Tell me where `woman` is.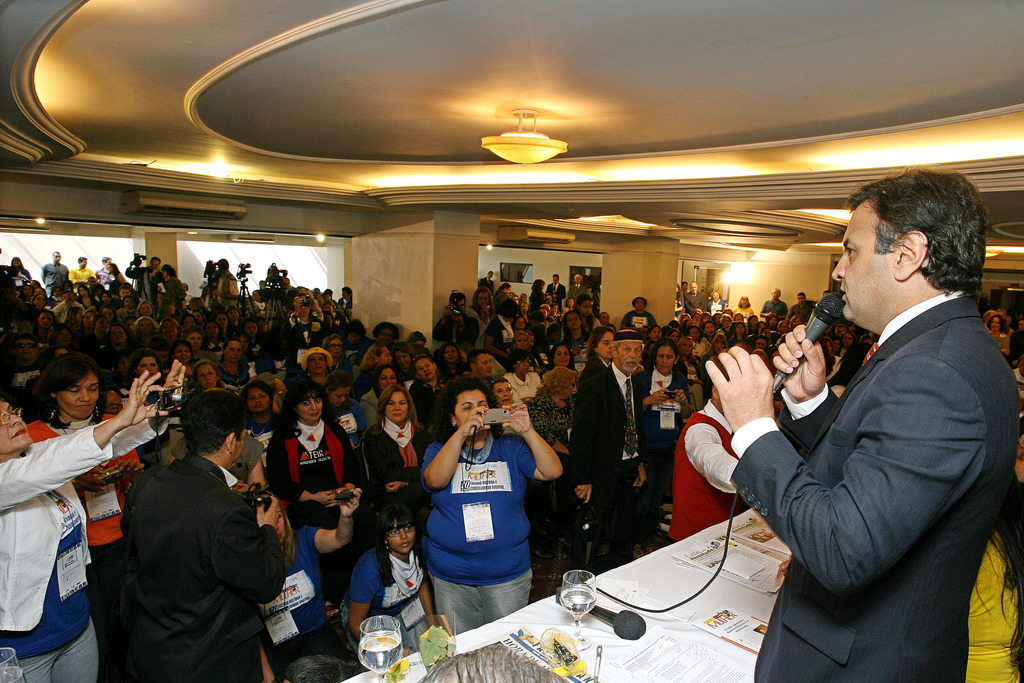
`woman` is at region(0, 360, 185, 682).
